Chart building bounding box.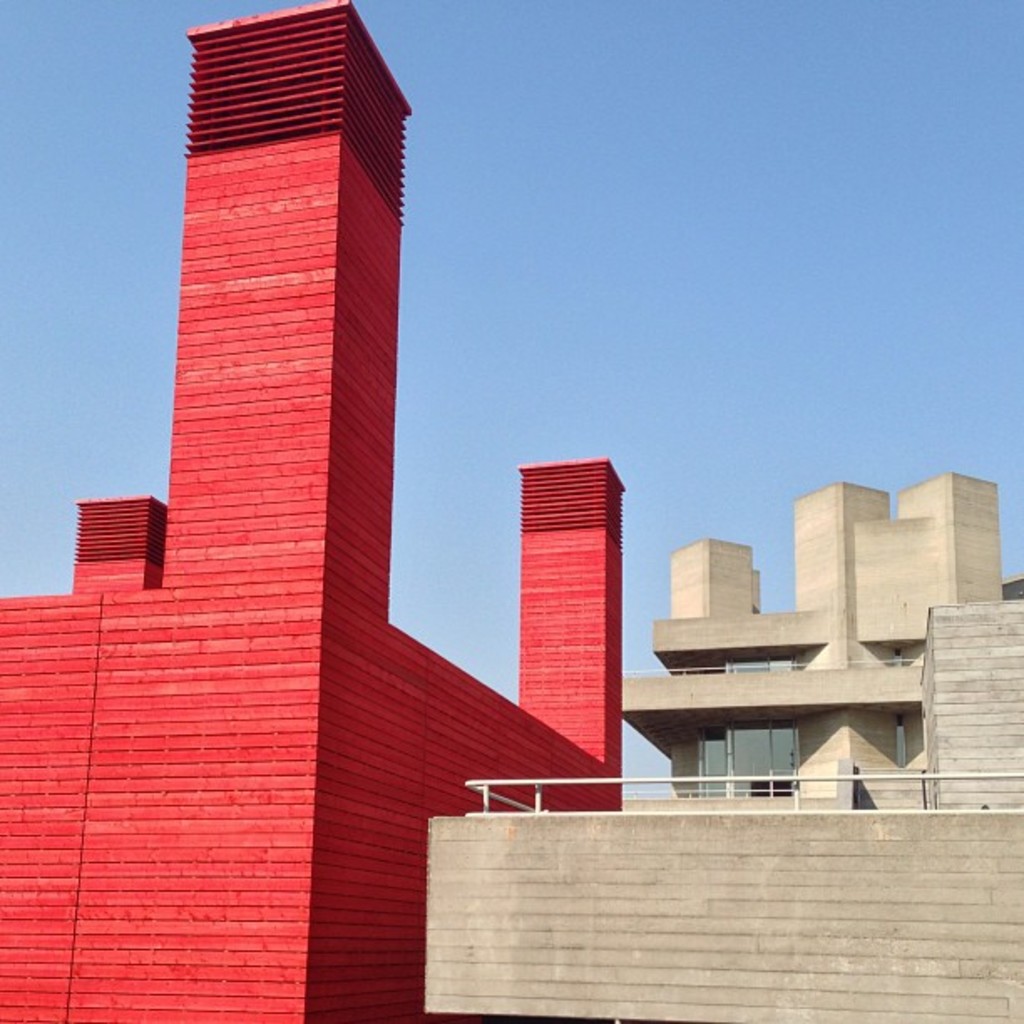
Charted: x1=423, y1=470, x2=1022, y2=1022.
